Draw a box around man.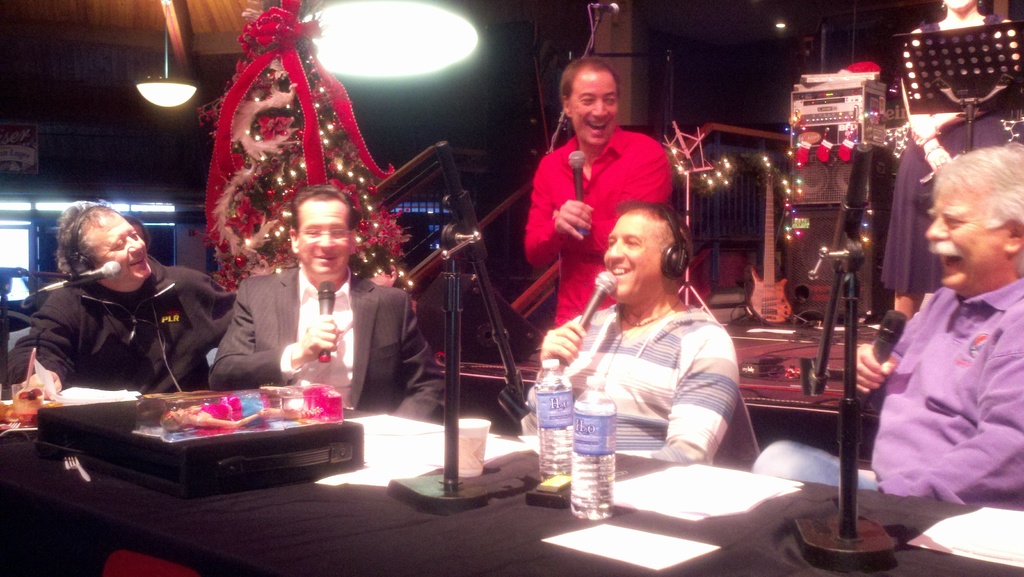
pyautogui.locateOnScreen(744, 136, 1012, 482).
